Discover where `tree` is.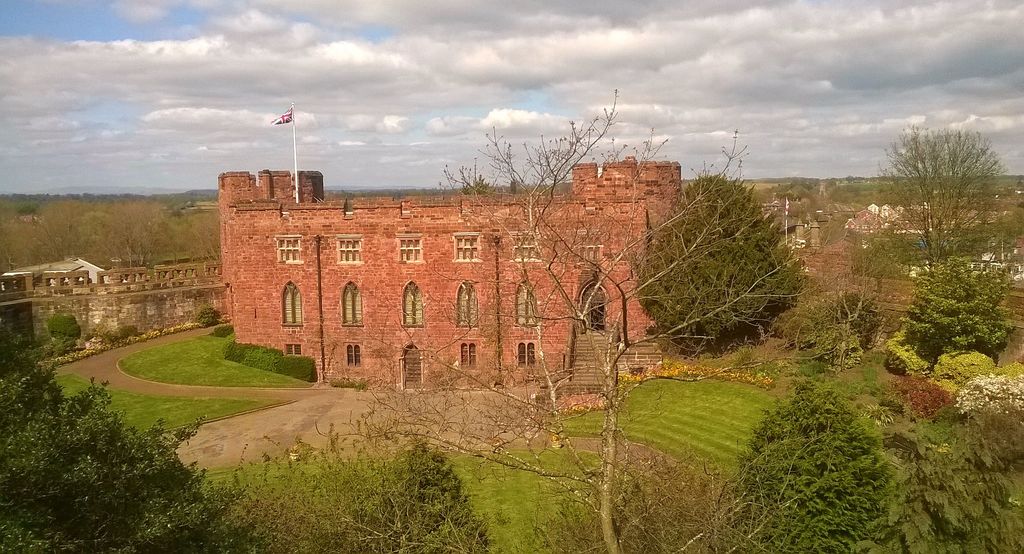
Discovered at left=627, top=172, right=806, bottom=363.
